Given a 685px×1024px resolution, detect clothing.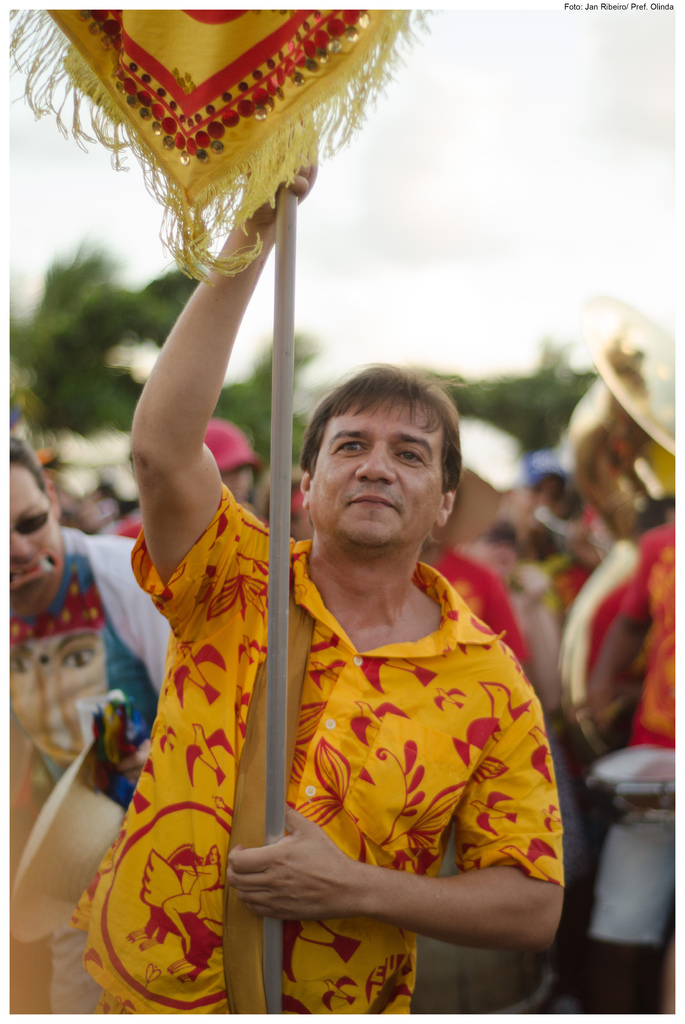
(x1=434, y1=543, x2=535, y2=664).
